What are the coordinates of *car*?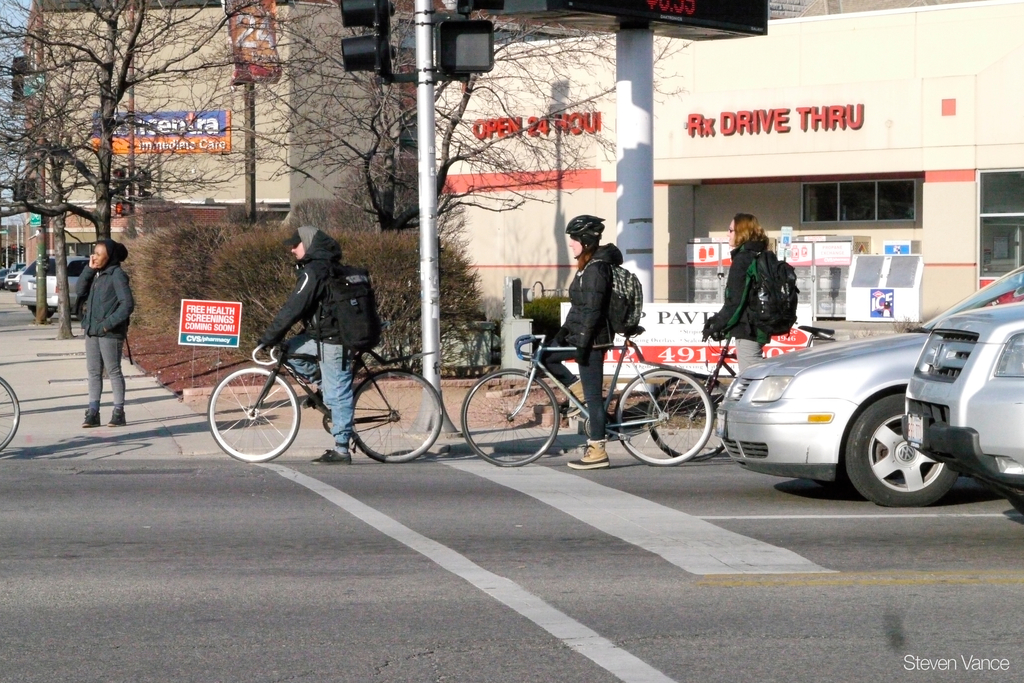
box(904, 297, 1023, 522).
